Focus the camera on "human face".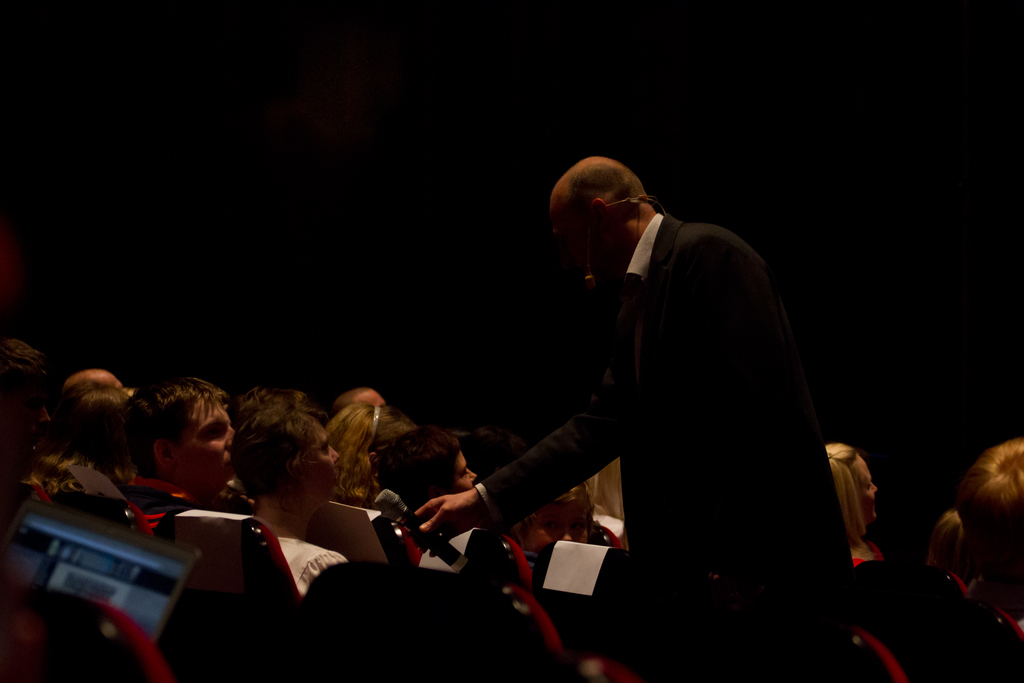
Focus region: {"x1": 547, "y1": 205, "x2": 620, "y2": 289}.
